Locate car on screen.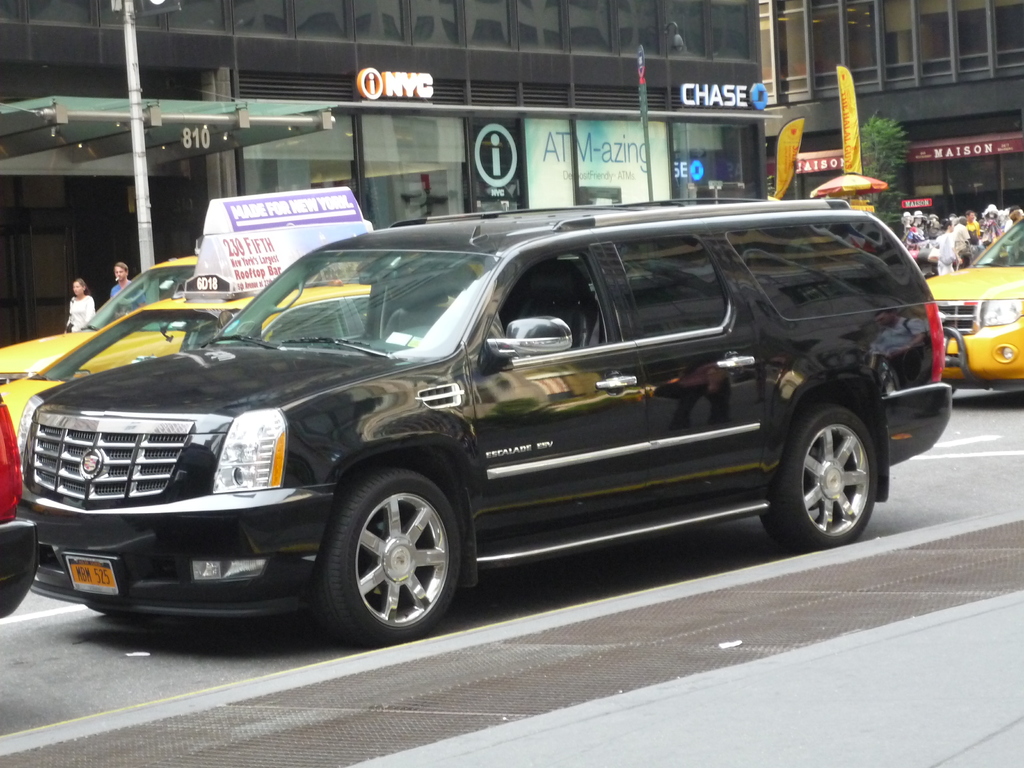
On screen at <bbox>0, 259, 214, 390</bbox>.
